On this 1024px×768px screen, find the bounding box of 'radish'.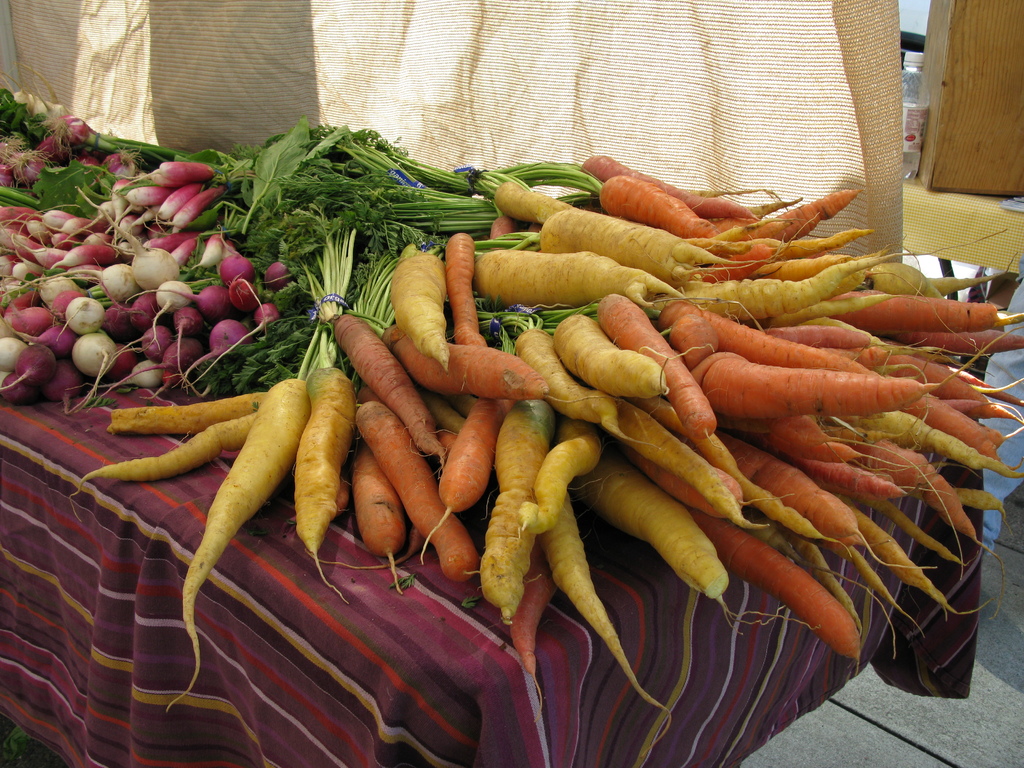
Bounding box: l=106, t=388, r=277, b=434.
